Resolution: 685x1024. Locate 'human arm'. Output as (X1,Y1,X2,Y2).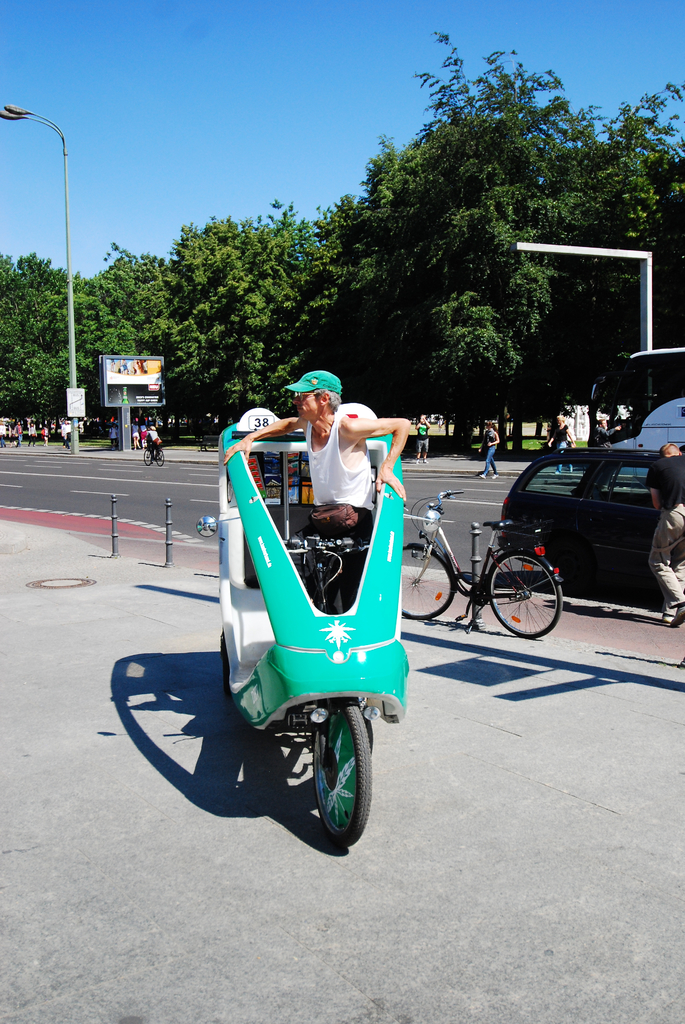
(428,419,431,429).
